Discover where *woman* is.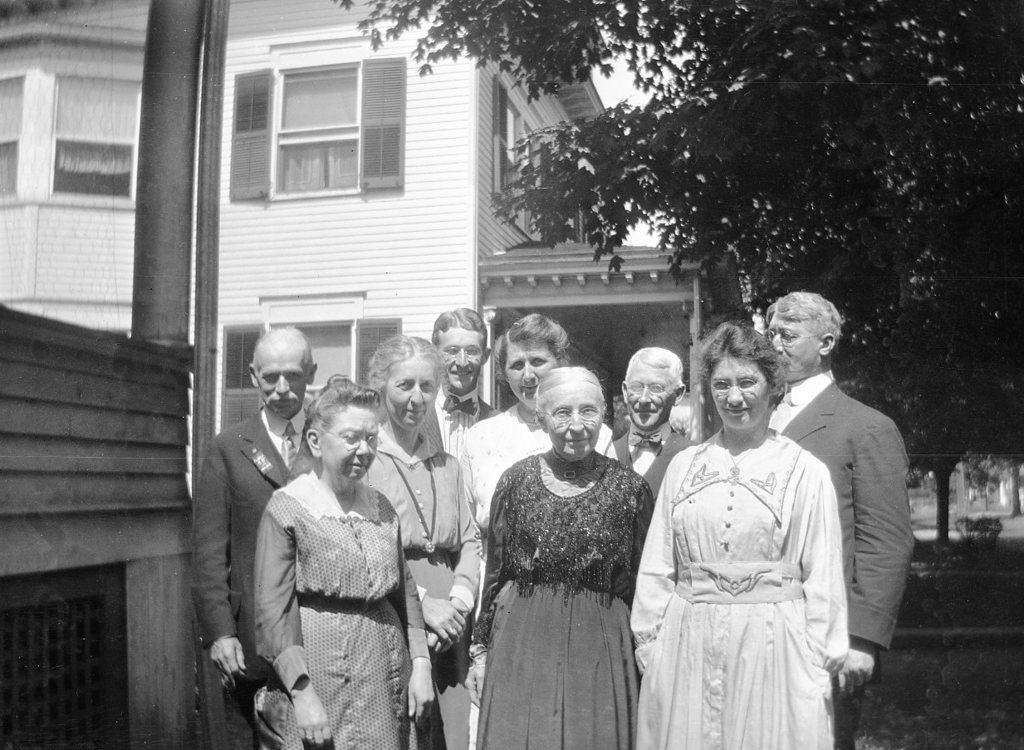
Discovered at bbox=(630, 325, 850, 749).
